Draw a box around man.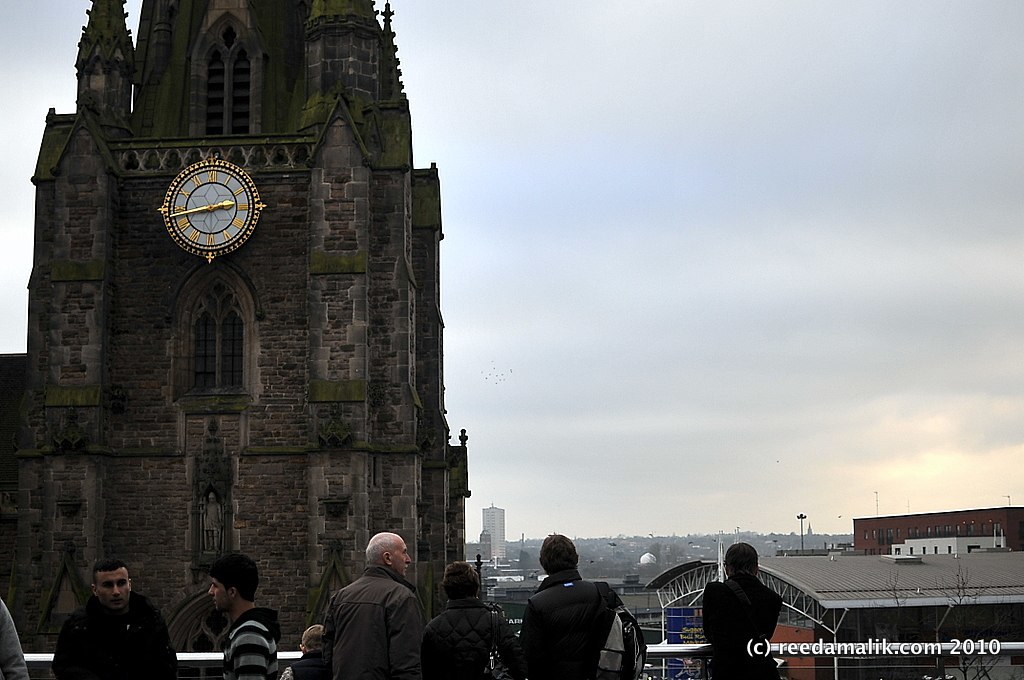
(518,530,648,679).
